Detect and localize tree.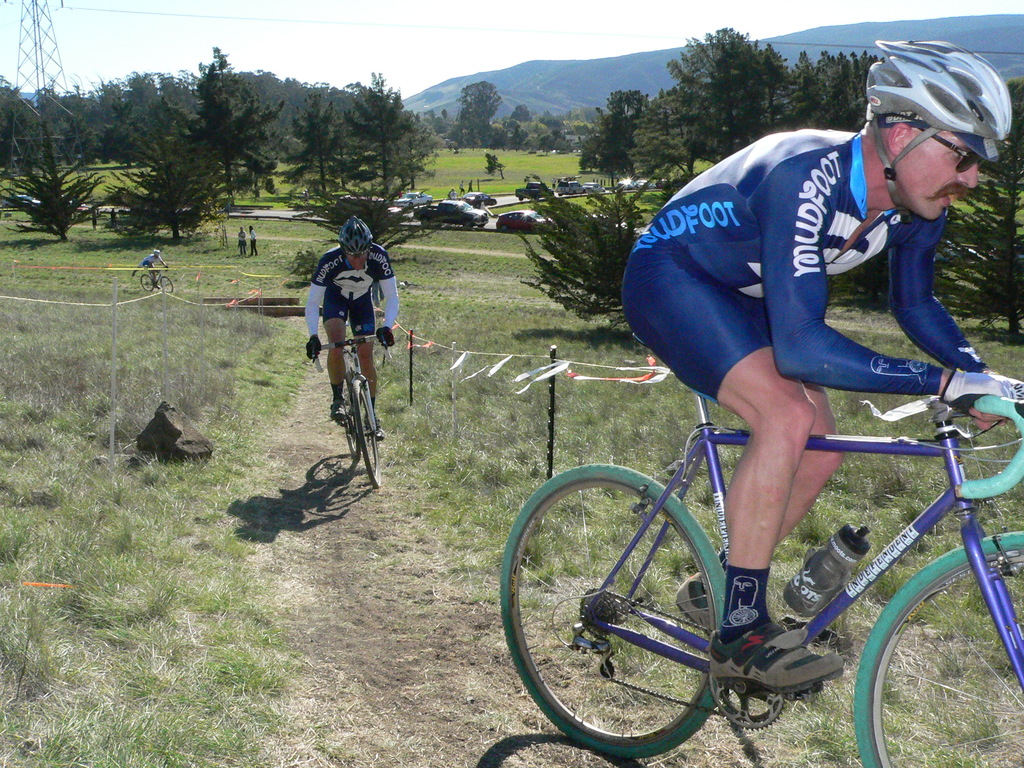
Localized at <region>100, 65, 184, 163</region>.
